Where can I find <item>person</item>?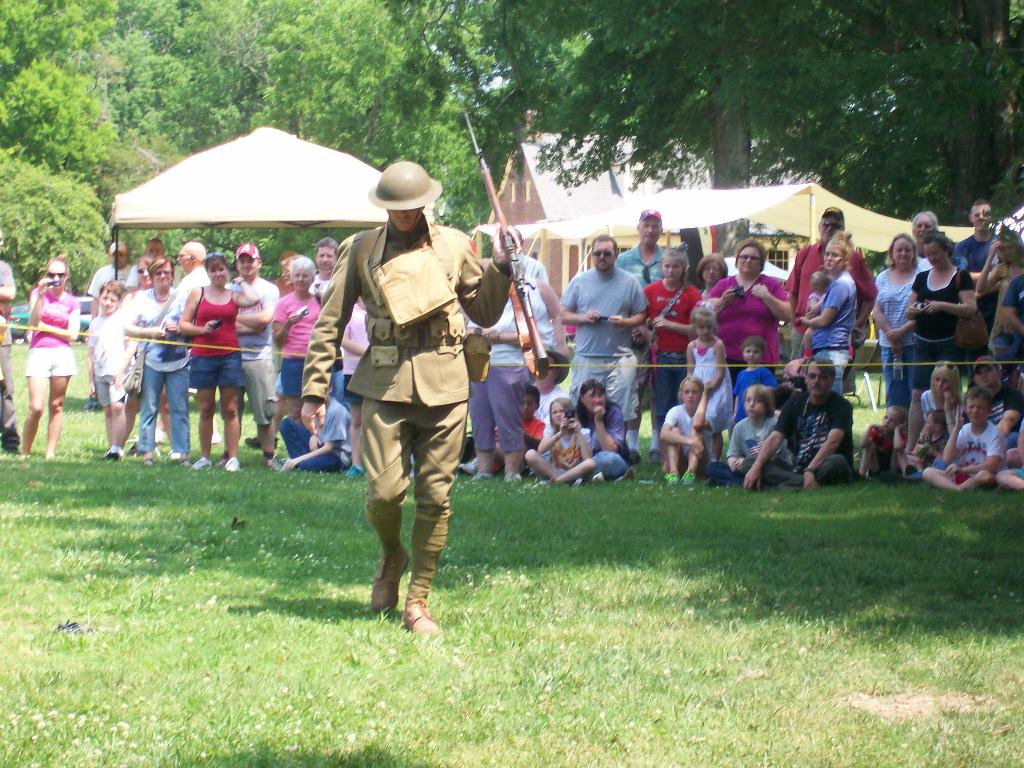
You can find it at 614 205 669 454.
